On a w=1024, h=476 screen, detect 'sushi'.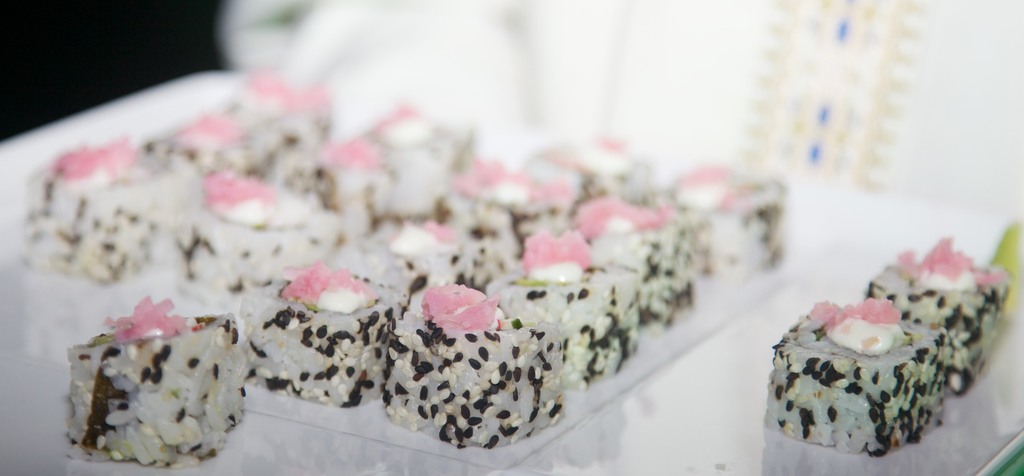
l=764, t=298, r=947, b=456.
